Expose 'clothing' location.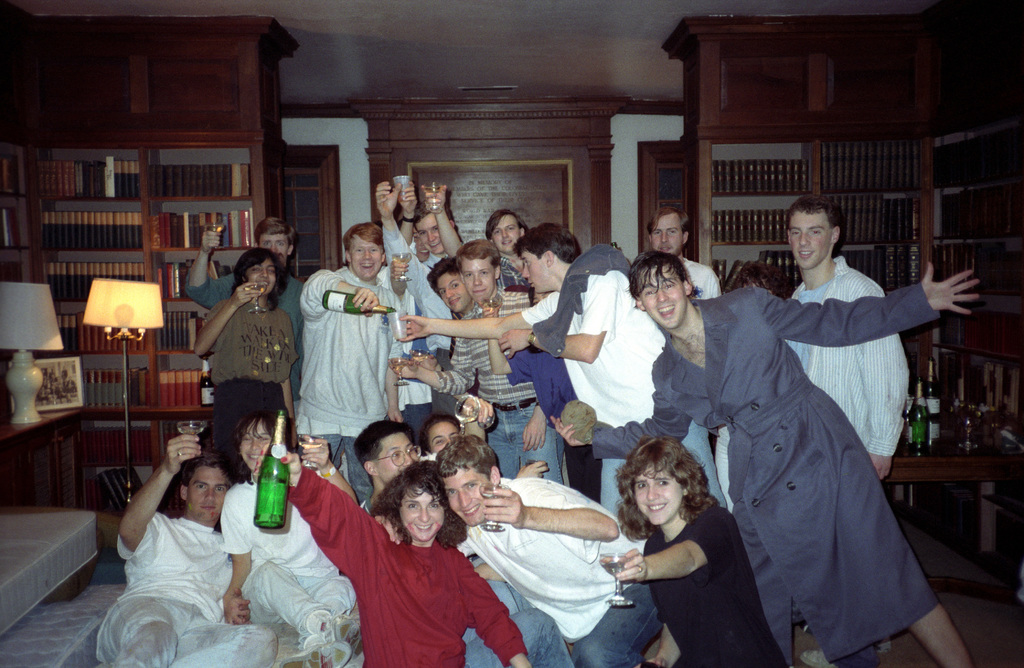
Exposed at box(593, 276, 991, 665).
